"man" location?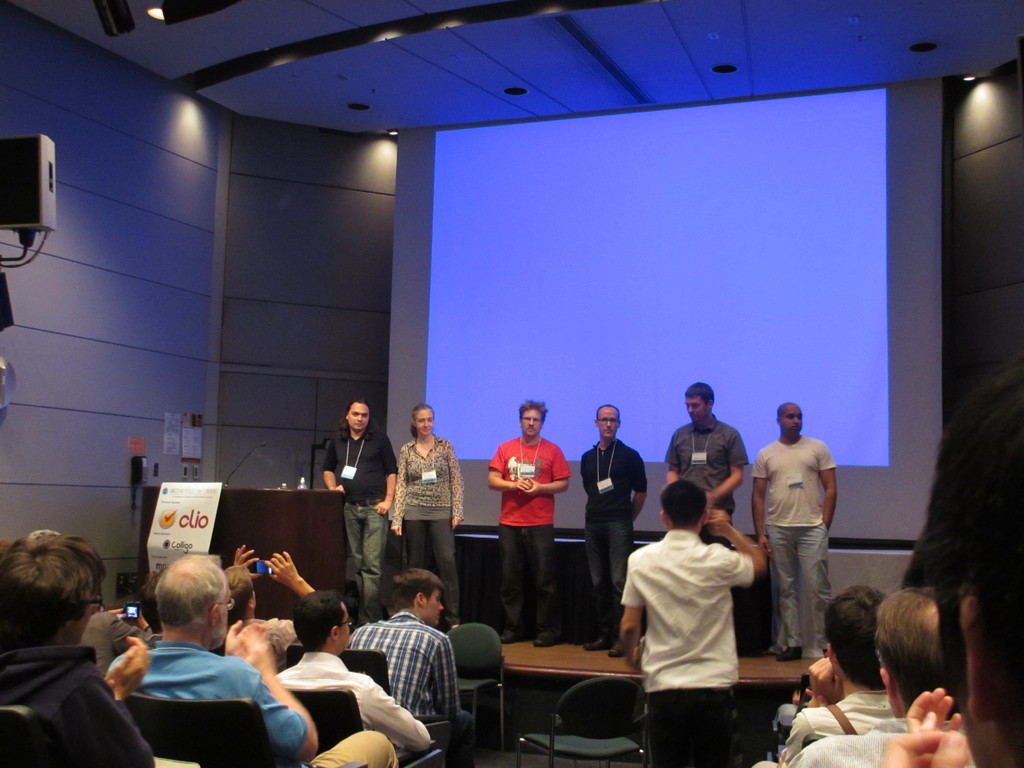
bbox=[579, 399, 649, 661]
